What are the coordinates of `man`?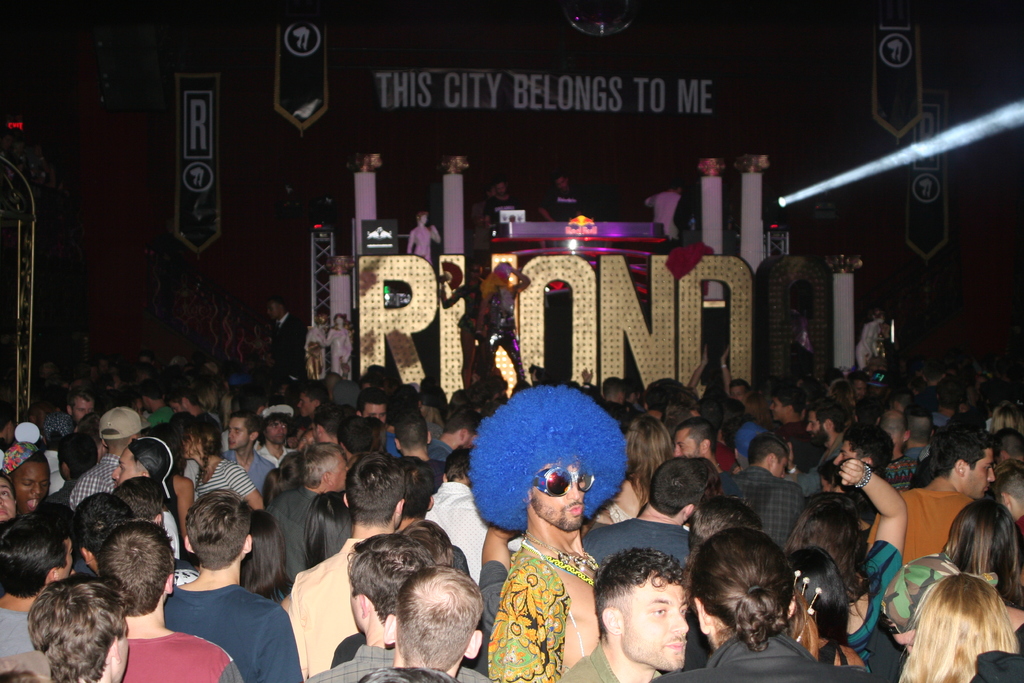
region(166, 483, 300, 682).
